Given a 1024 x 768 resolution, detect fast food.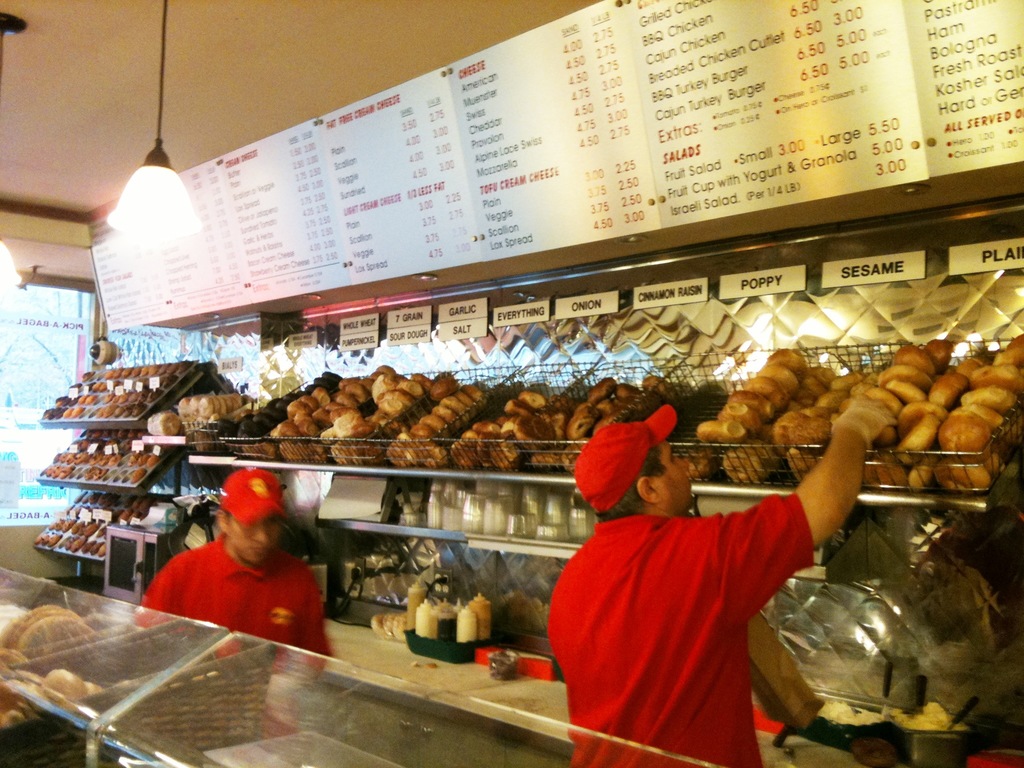
locate(769, 342, 806, 371).
